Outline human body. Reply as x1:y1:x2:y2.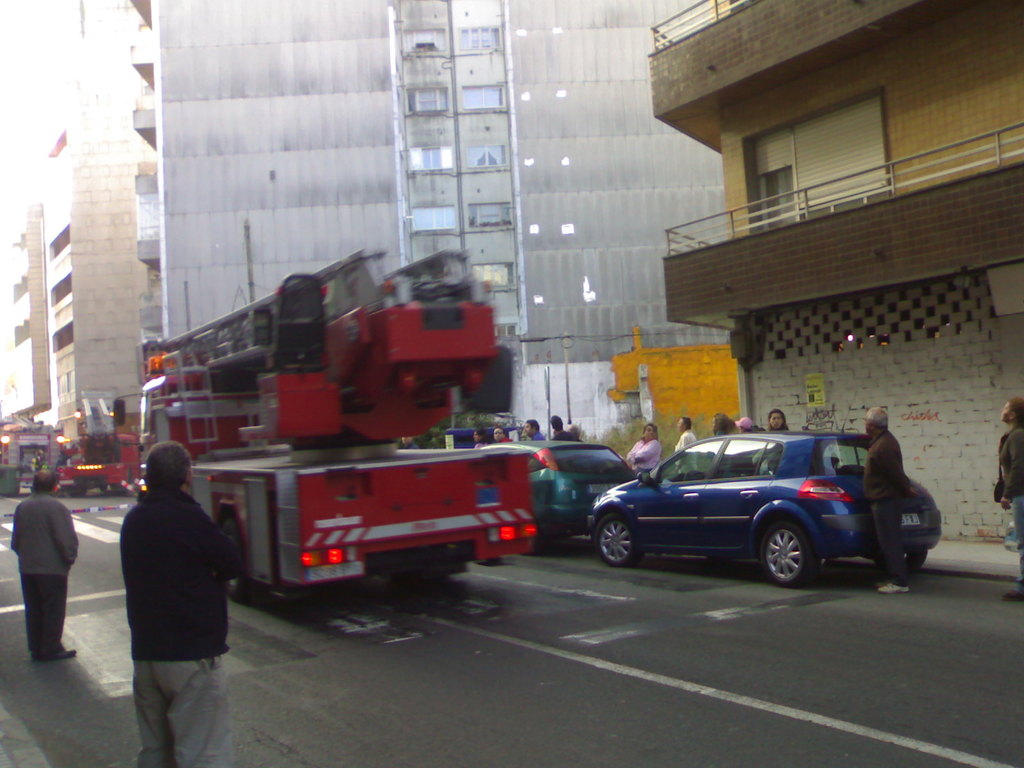
867:404:914:604.
